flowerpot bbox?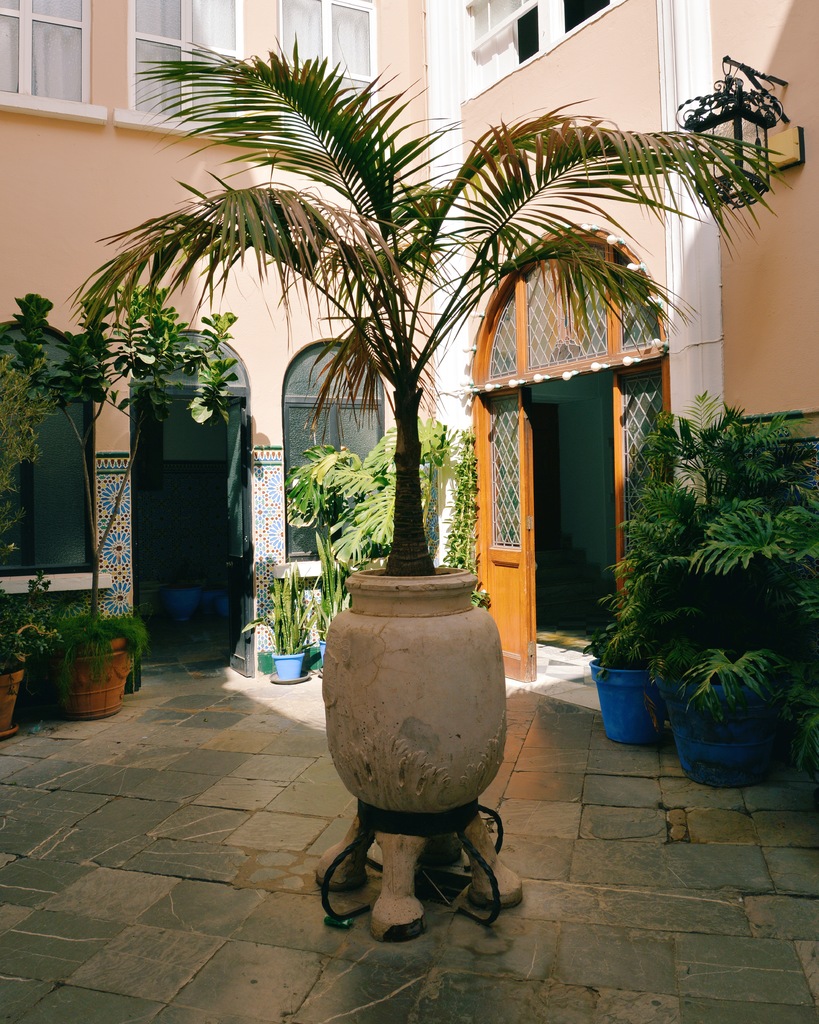
rect(48, 634, 127, 717)
